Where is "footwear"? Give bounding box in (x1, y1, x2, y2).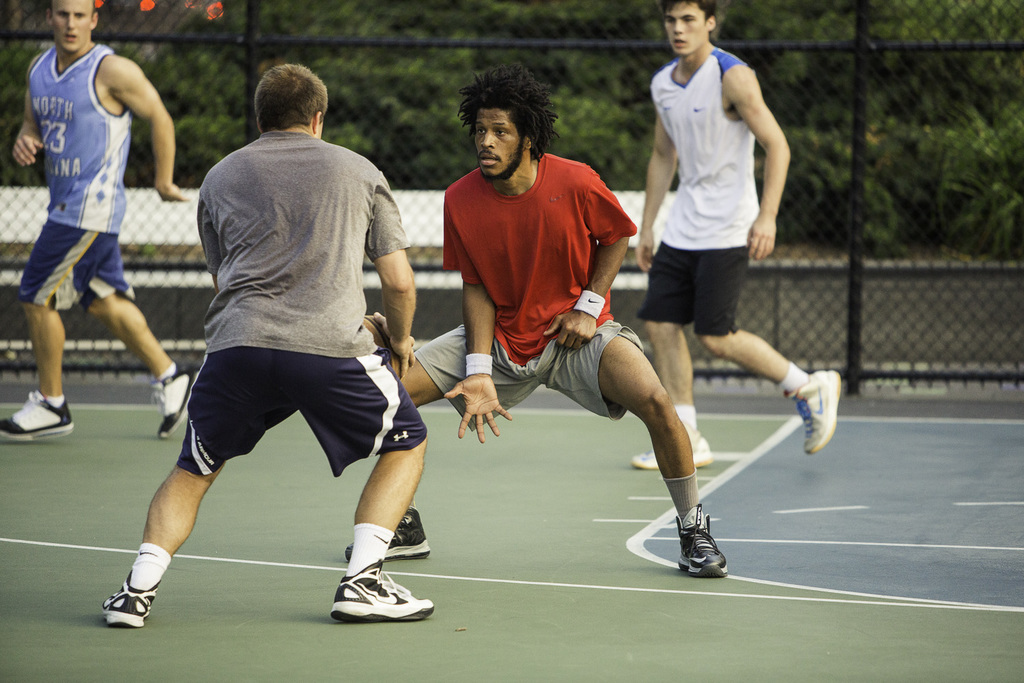
(630, 425, 709, 466).
